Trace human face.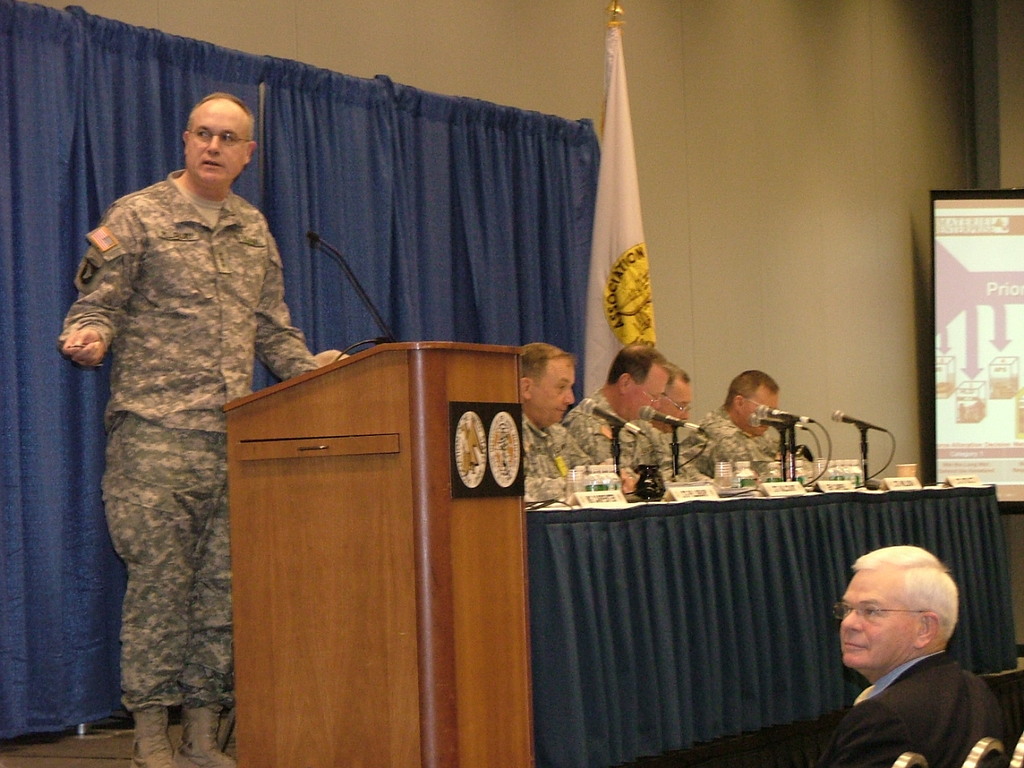
Traced to 626,368,670,417.
